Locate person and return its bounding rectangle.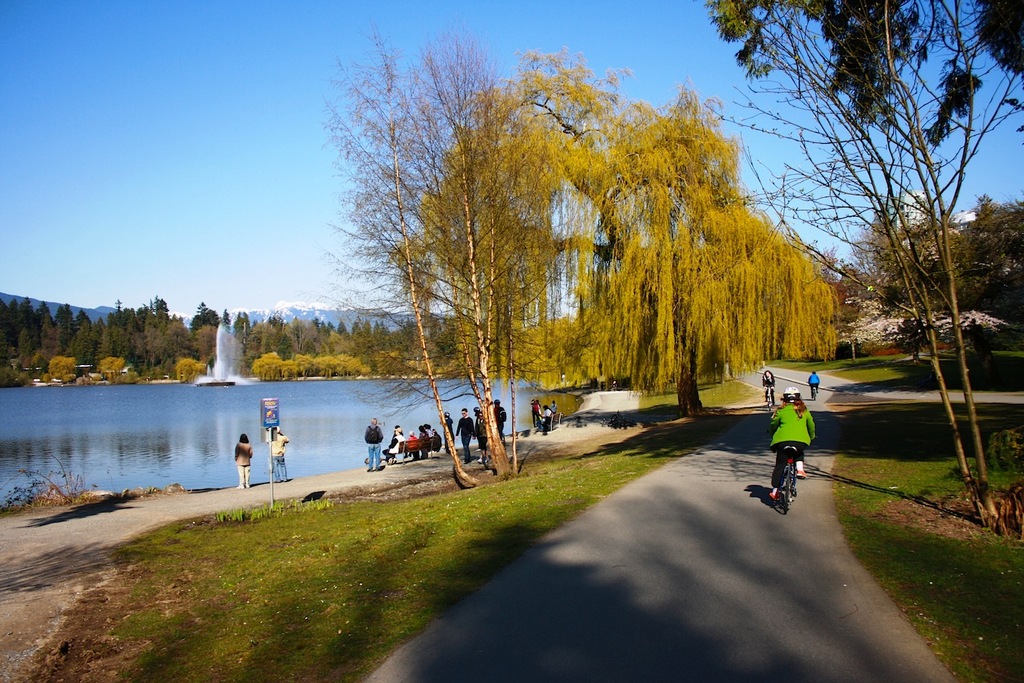
pyautogui.locateOnScreen(272, 424, 291, 472).
